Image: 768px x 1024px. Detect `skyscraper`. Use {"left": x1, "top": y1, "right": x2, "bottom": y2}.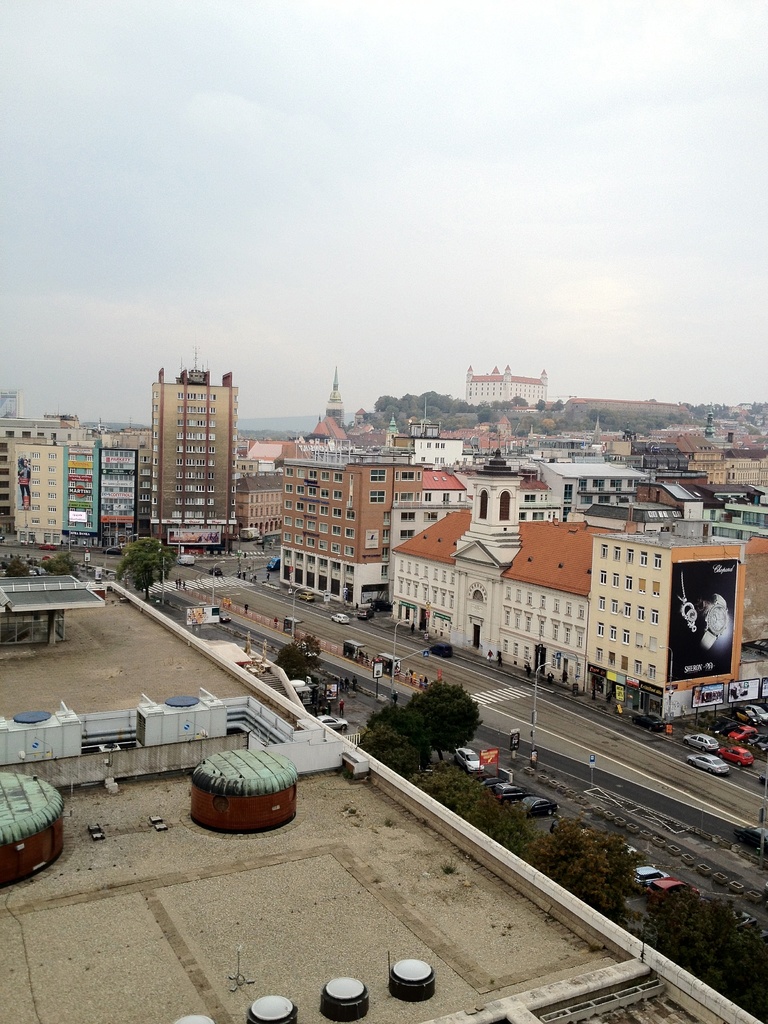
{"left": 467, "top": 360, "right": 550, "bottom": 399}.
